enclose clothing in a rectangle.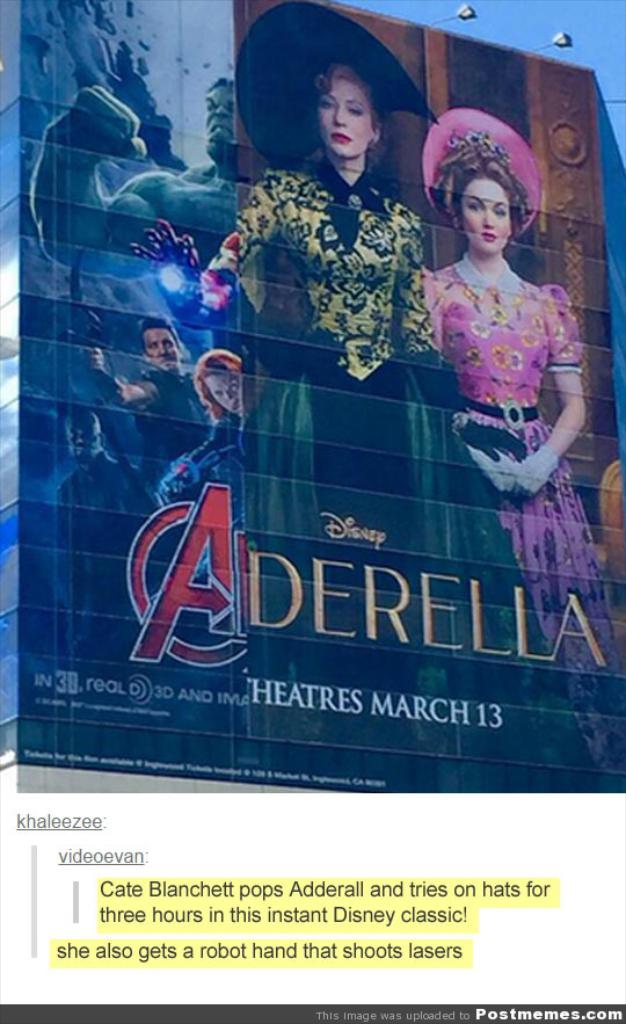
[x1=131, y1=363, x2=211, y2=482].
